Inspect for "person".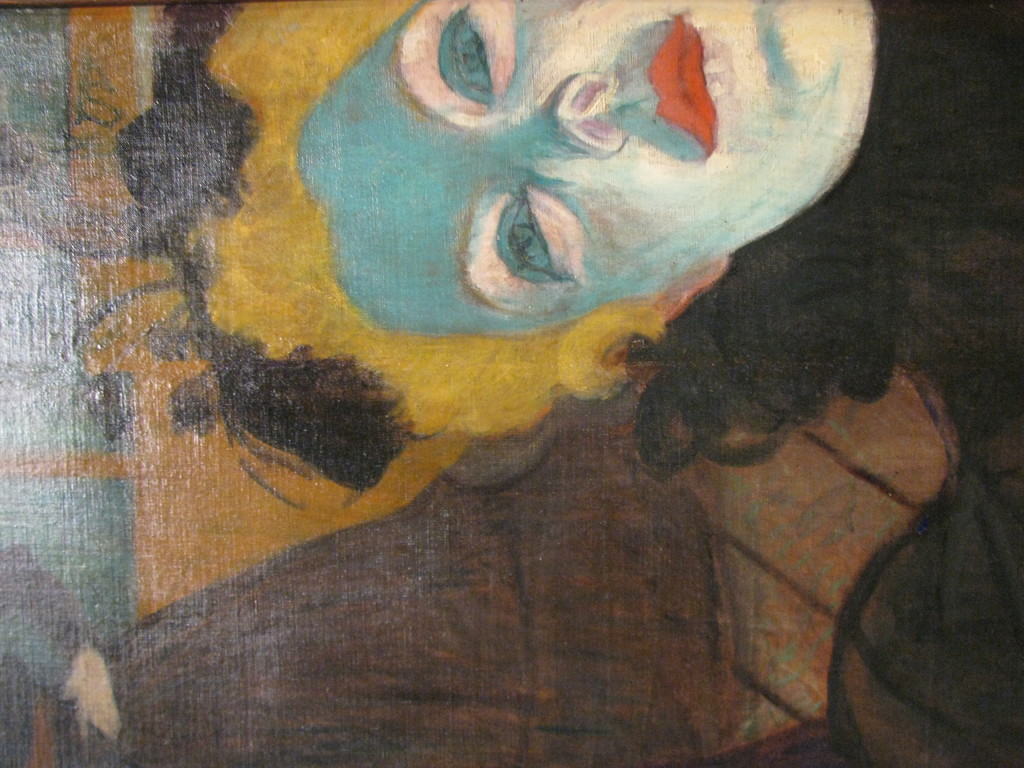
Inspection: 107:0:1023:766.
